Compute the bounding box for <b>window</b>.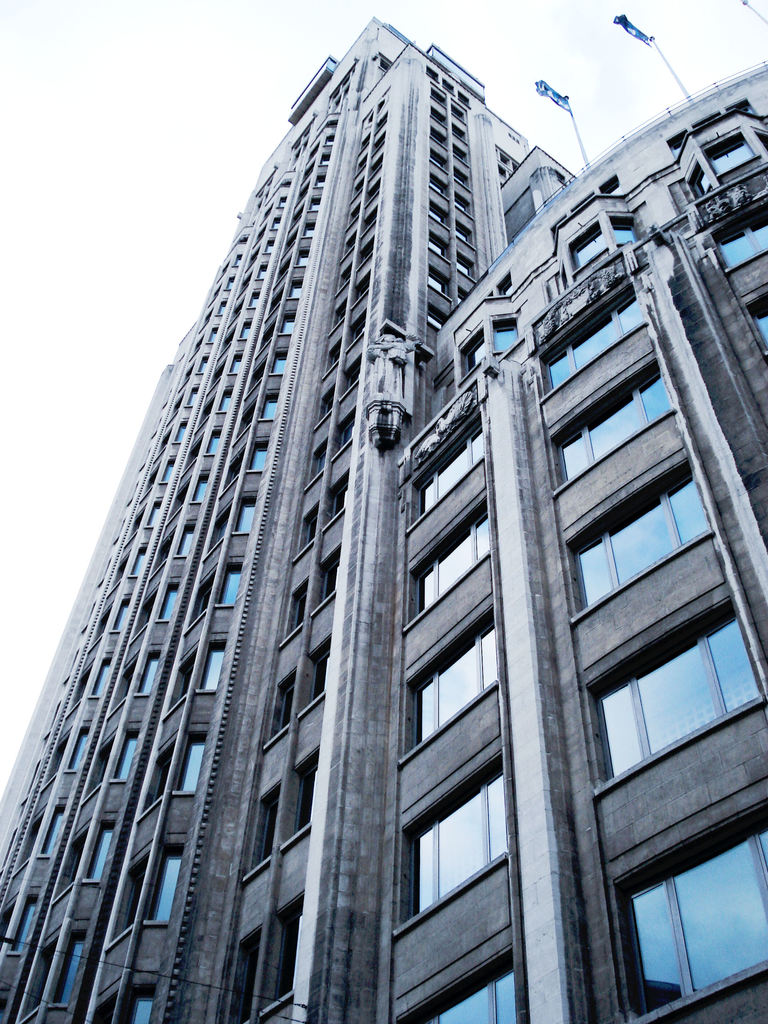
locate(247, 443, 266, 476).
